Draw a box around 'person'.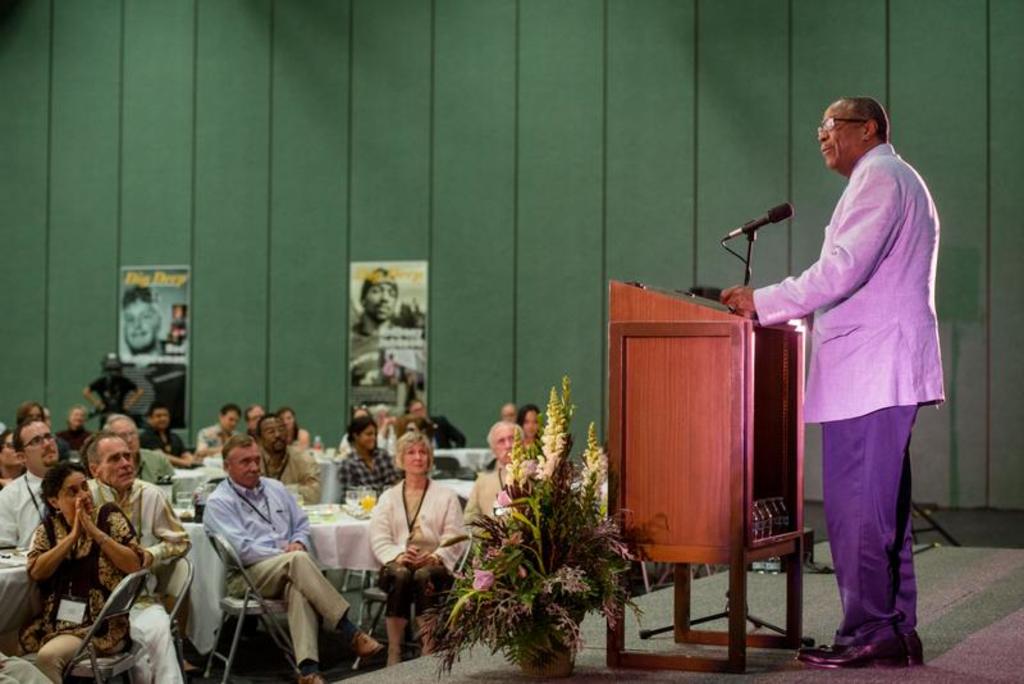
bbox(765, 70, 957, 671).
